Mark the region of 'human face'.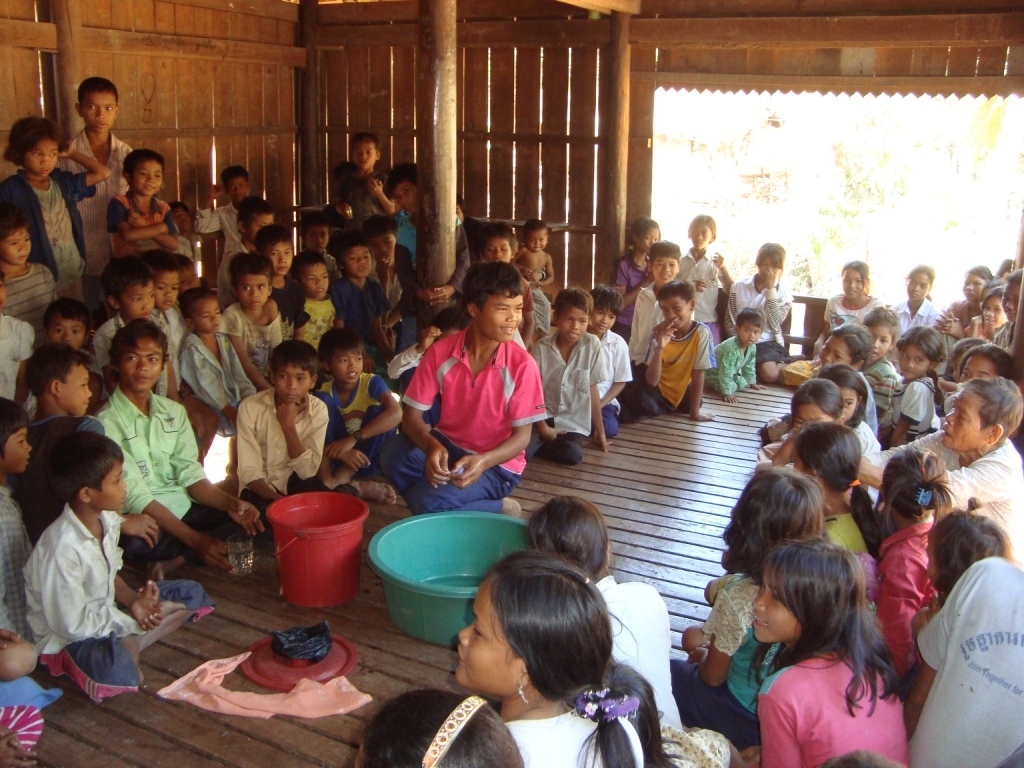
Region: 274, 366, 312, 405.
